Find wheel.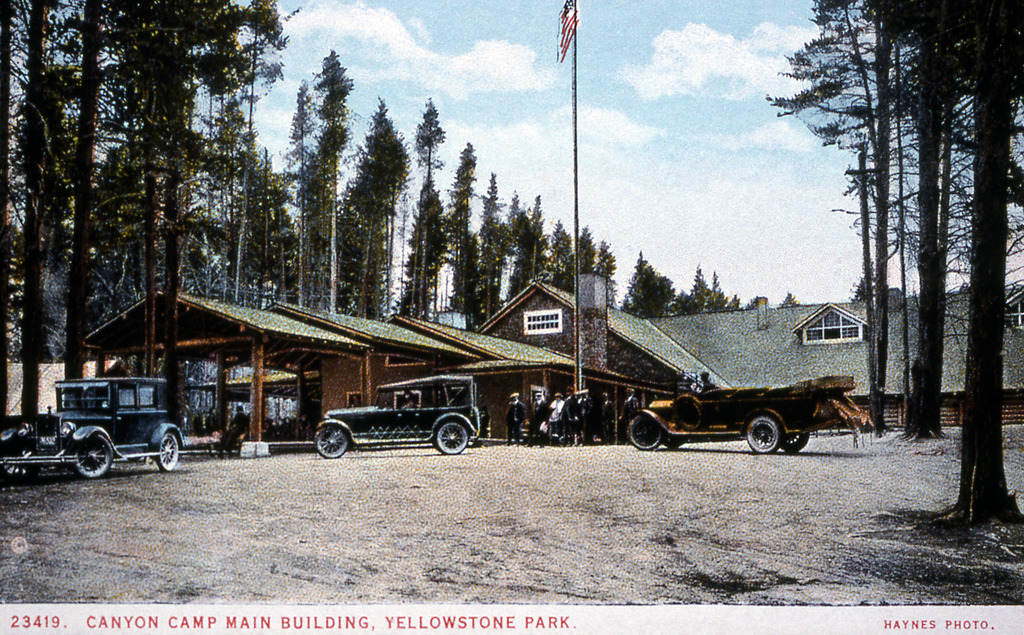
BBox(67, 435, 114, 473).
